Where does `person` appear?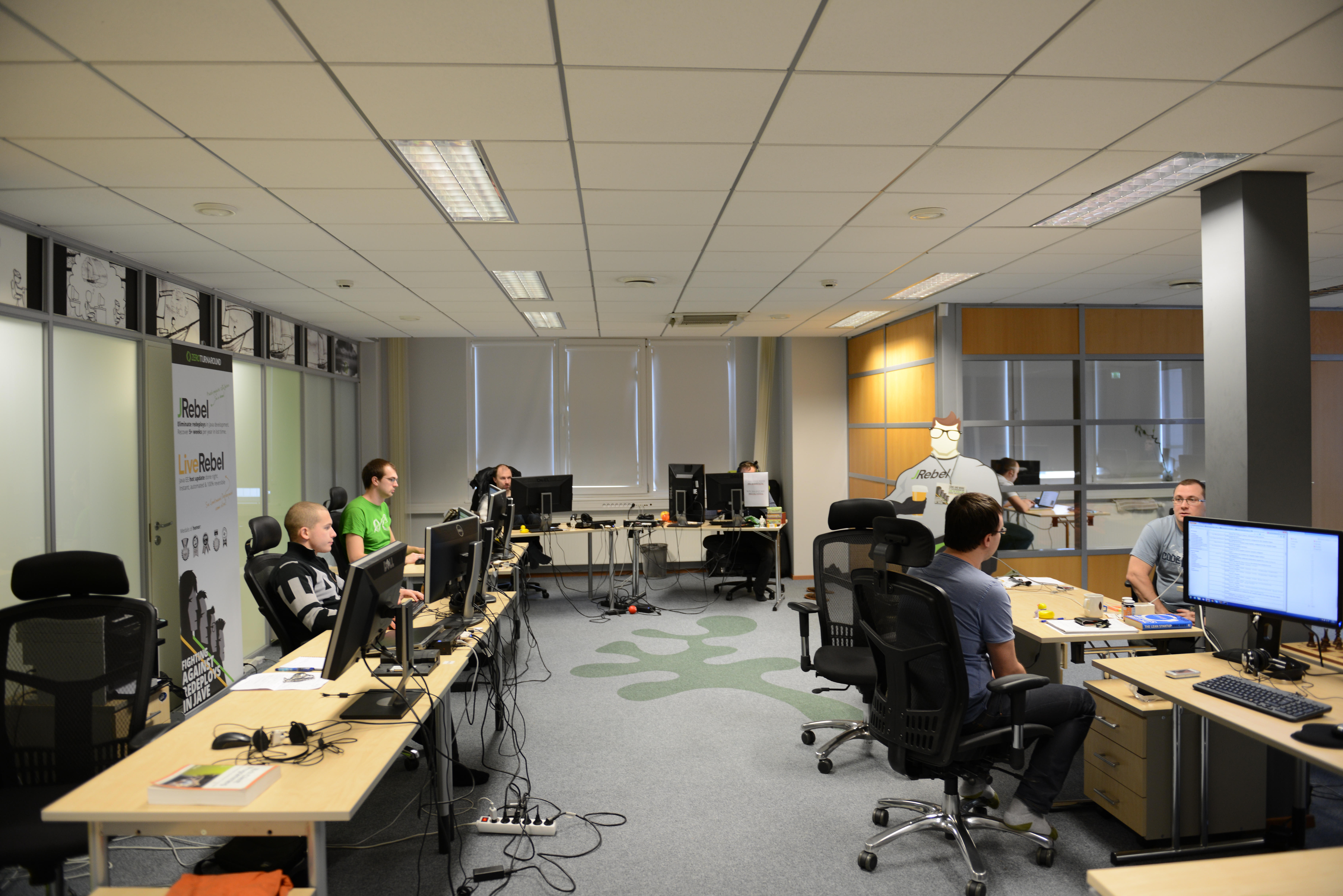
Appears at locate(206, 87, 220, 113).
